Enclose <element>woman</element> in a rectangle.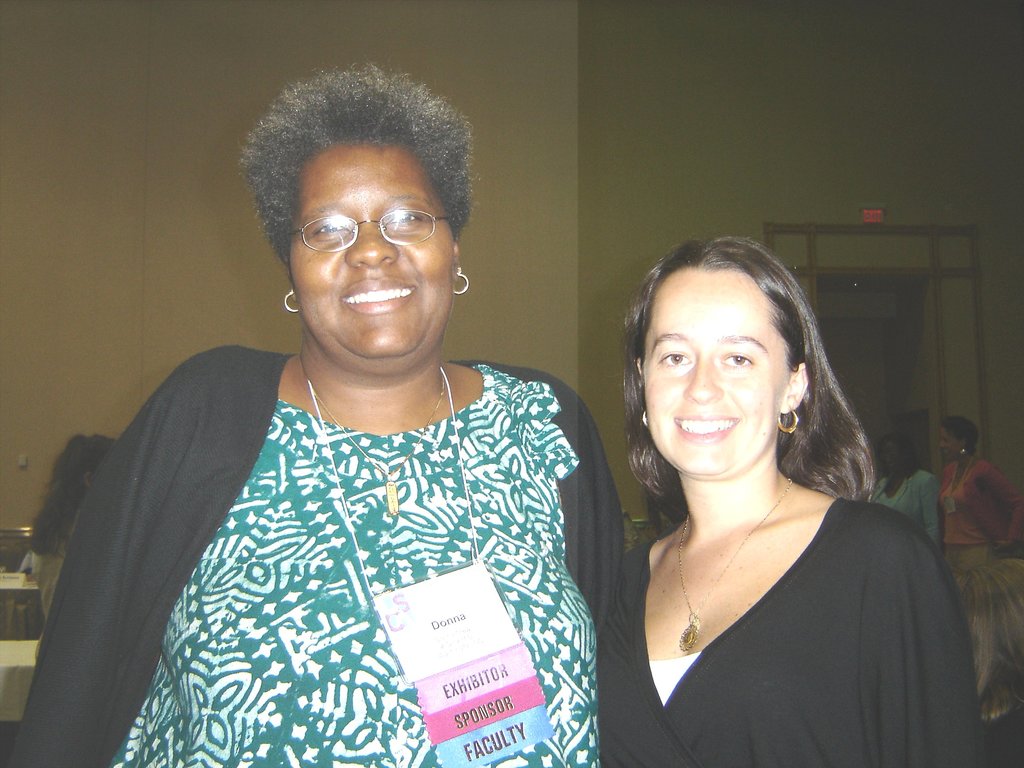
region(605, 236, 988, 767).
